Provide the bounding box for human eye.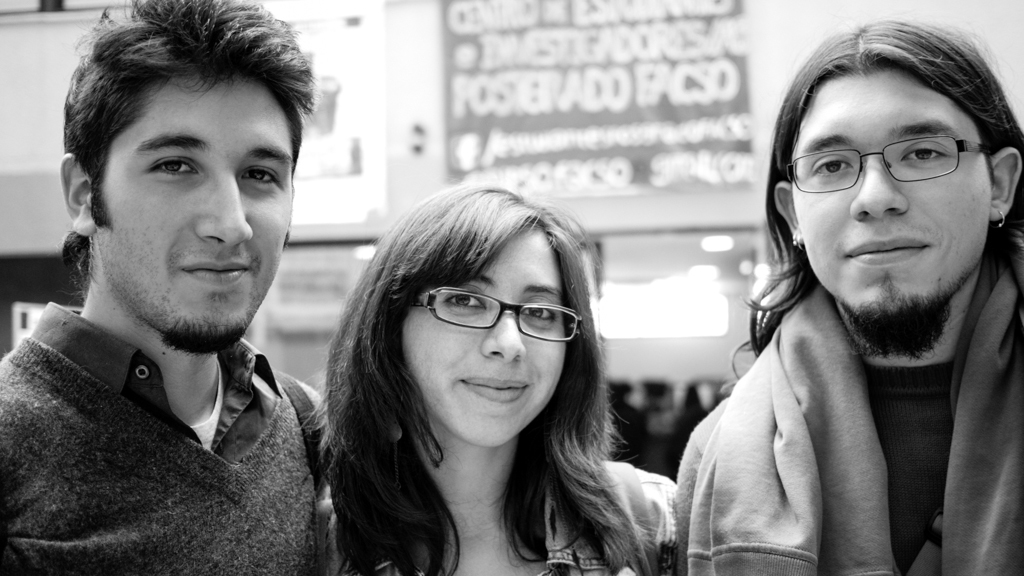
<region>519, 297, 557, 325</region>.
